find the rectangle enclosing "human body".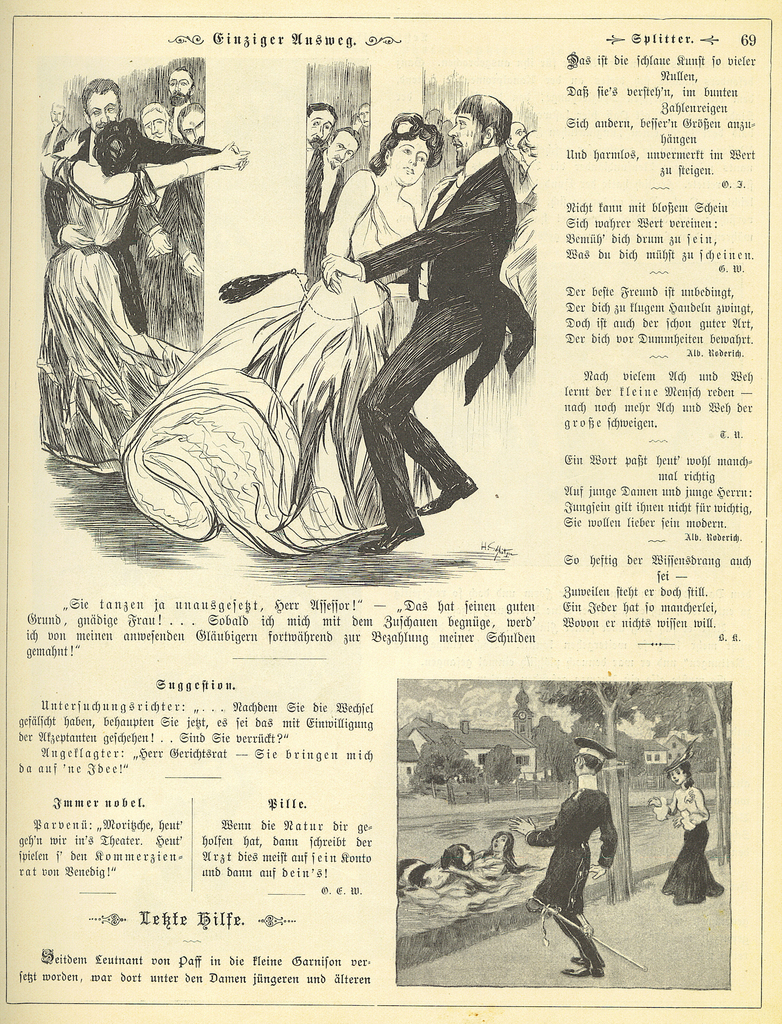
[38, 72, 238, 357].
